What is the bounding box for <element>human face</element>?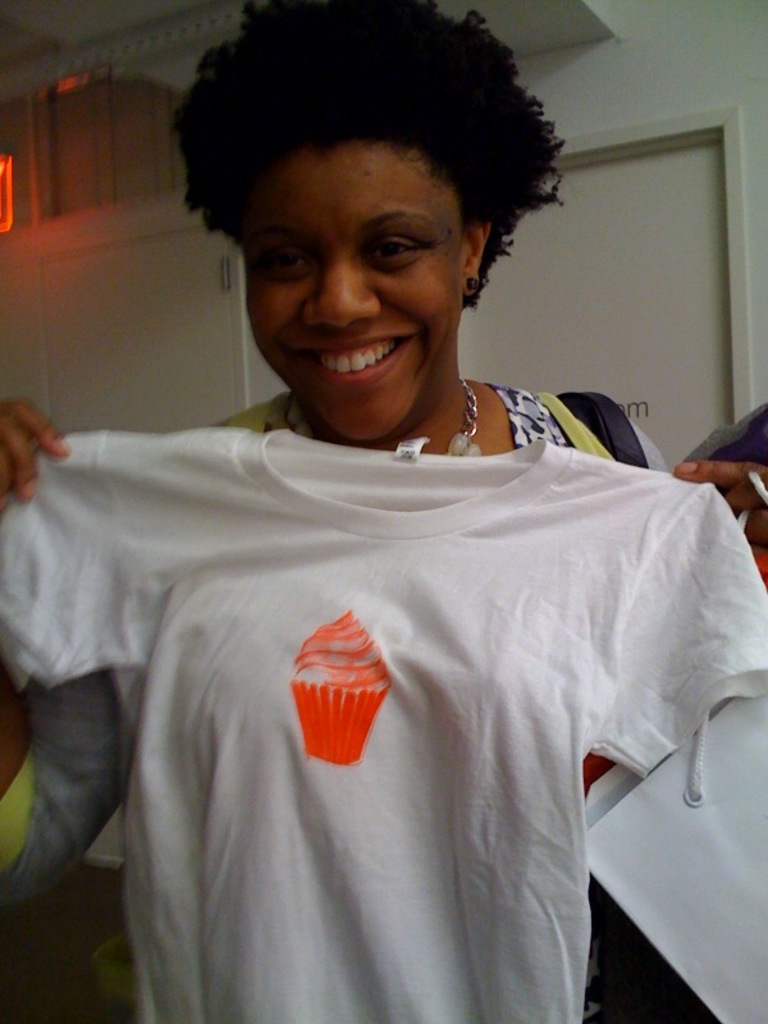
box=[250, 146, 466, 444].
